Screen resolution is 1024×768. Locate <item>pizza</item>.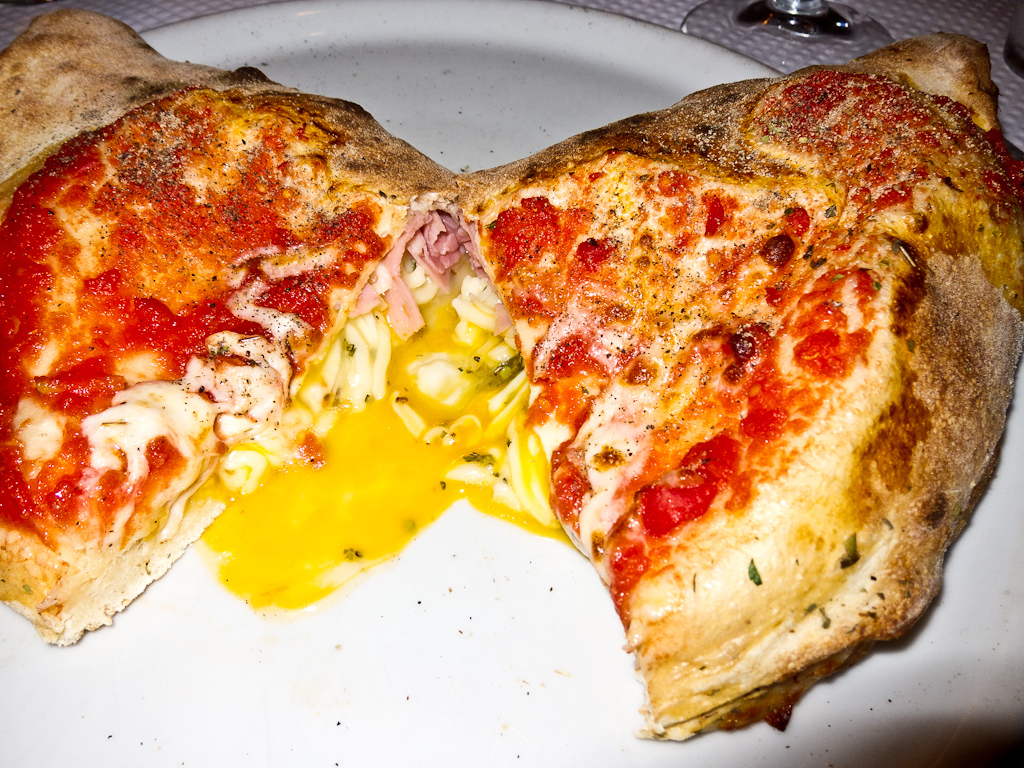
select_region(0, 12, 470, 661).
